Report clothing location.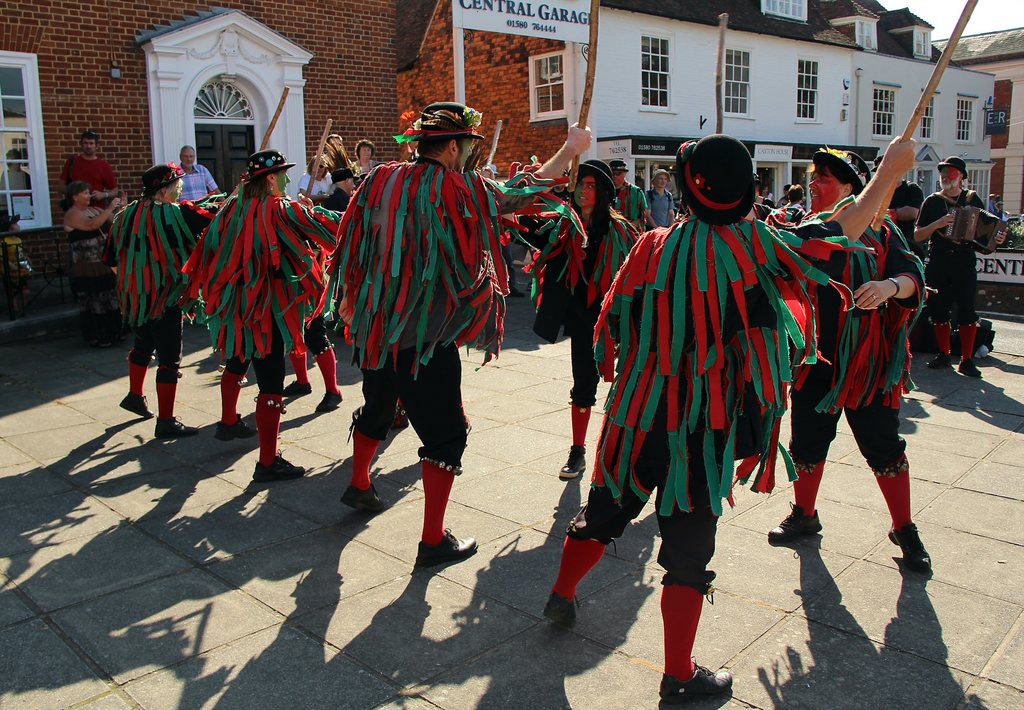
Report: {"left": 543, "top": 535, "right": 614, "bottom": 602}.
